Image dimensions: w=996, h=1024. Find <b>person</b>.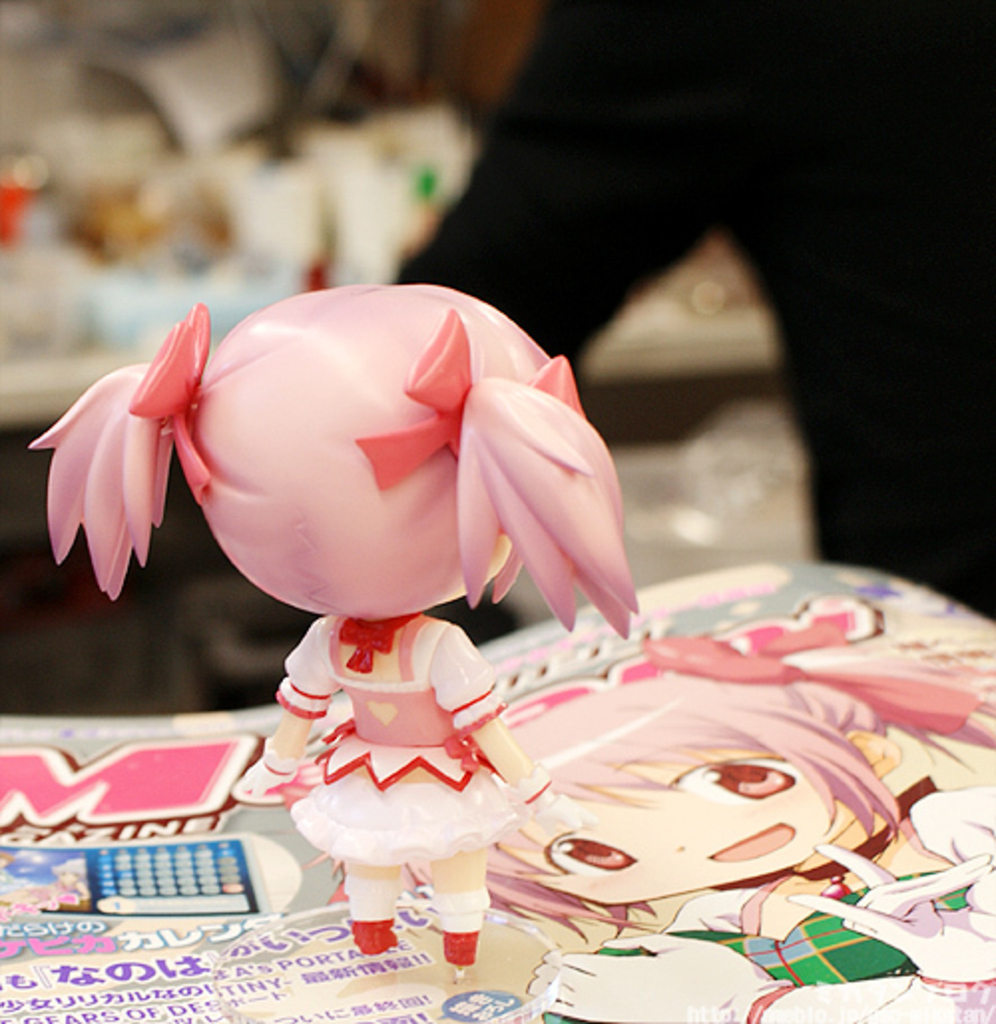
{"x1": 46, "y1": 855, "x2": 88, "y2": 896}.
